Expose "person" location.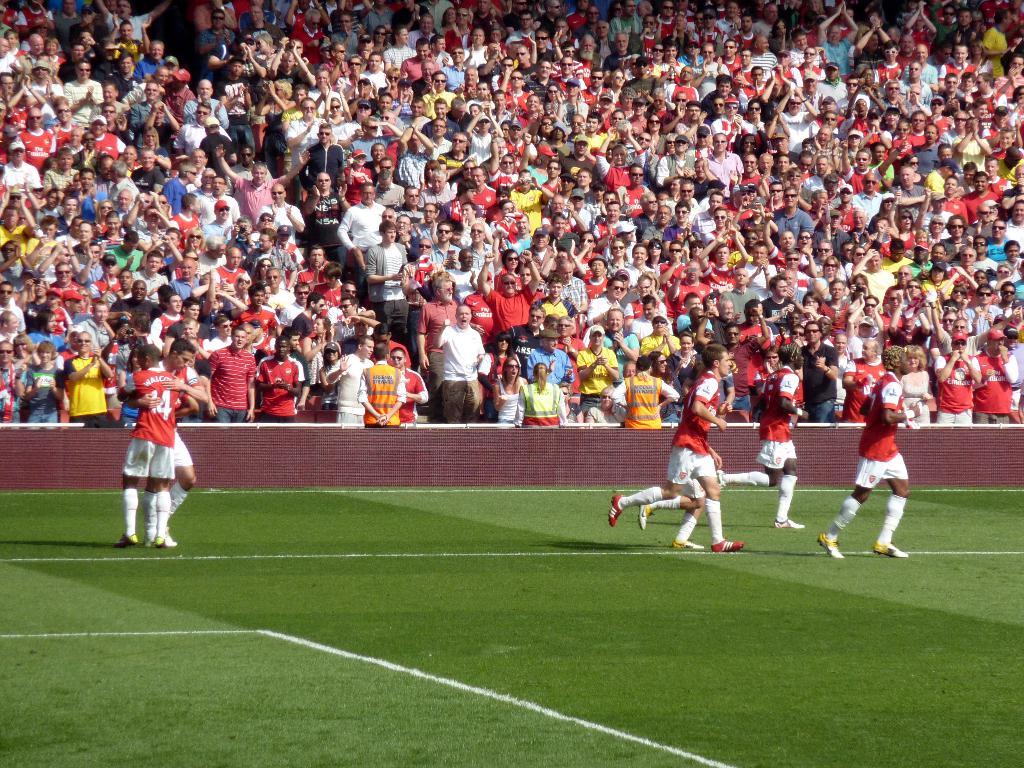
Exposed at (left=715, top=345, right=806, bottom=529).
